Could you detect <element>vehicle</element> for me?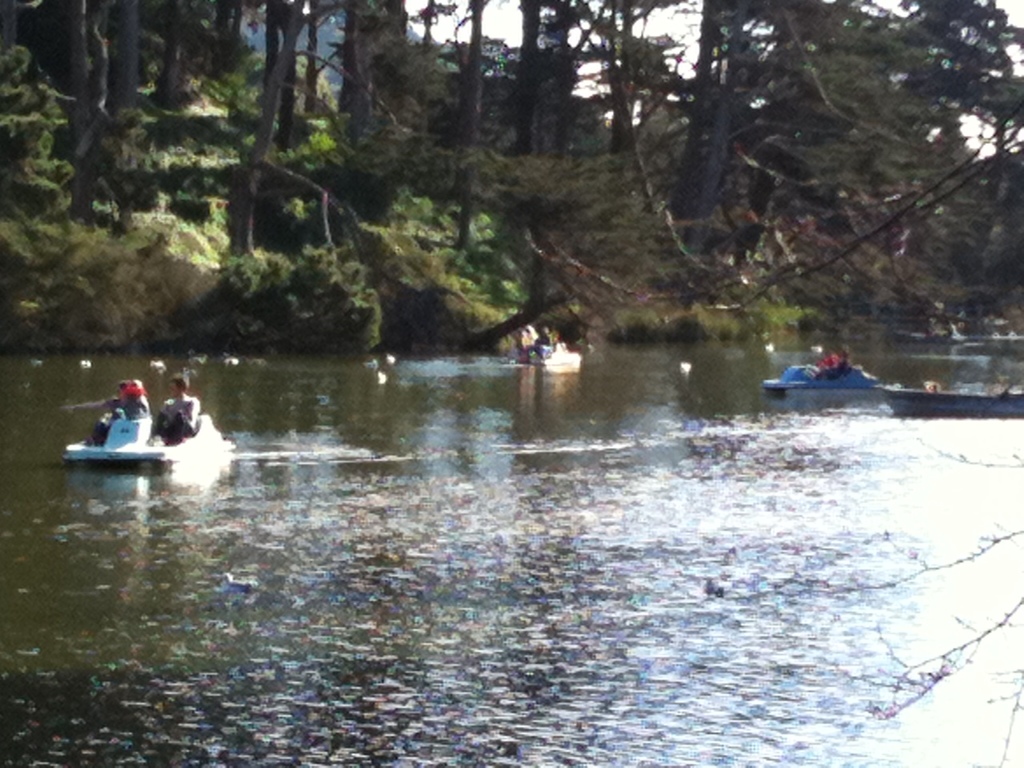
Detection result: [876,382,1023,418].
